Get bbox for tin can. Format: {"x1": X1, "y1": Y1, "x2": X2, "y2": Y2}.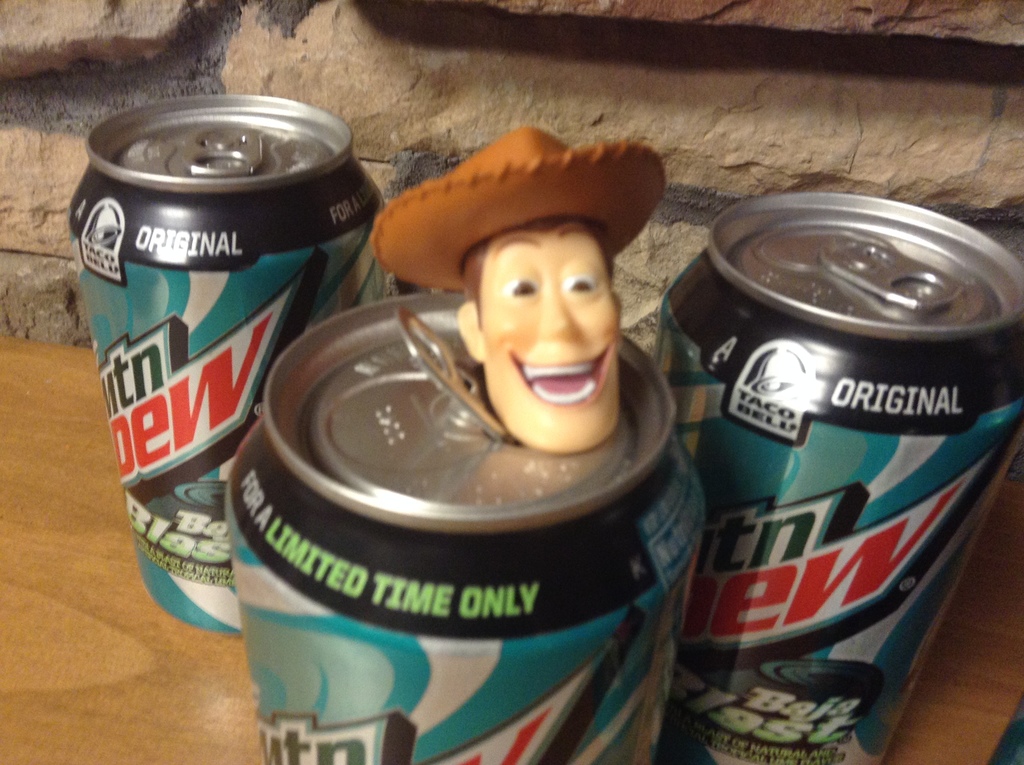
{"x1": 652, "y1": 198, "x2": 1023, "y2": 764}.
